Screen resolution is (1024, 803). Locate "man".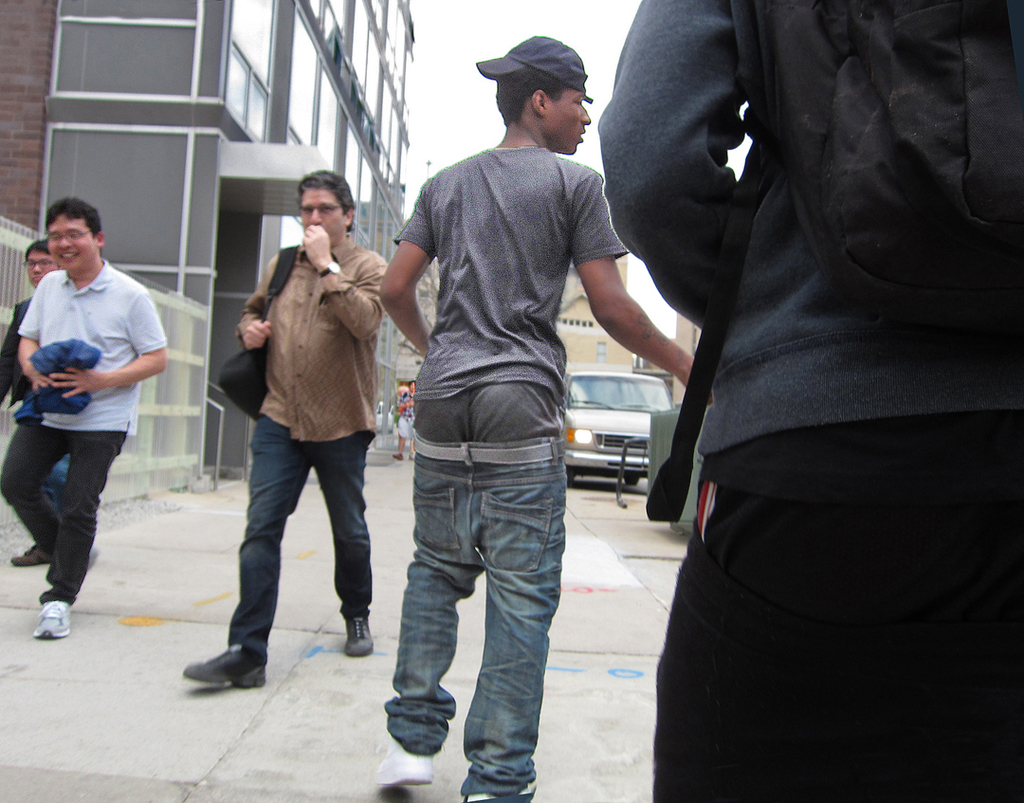
crop(0, 195, 167, 640).
